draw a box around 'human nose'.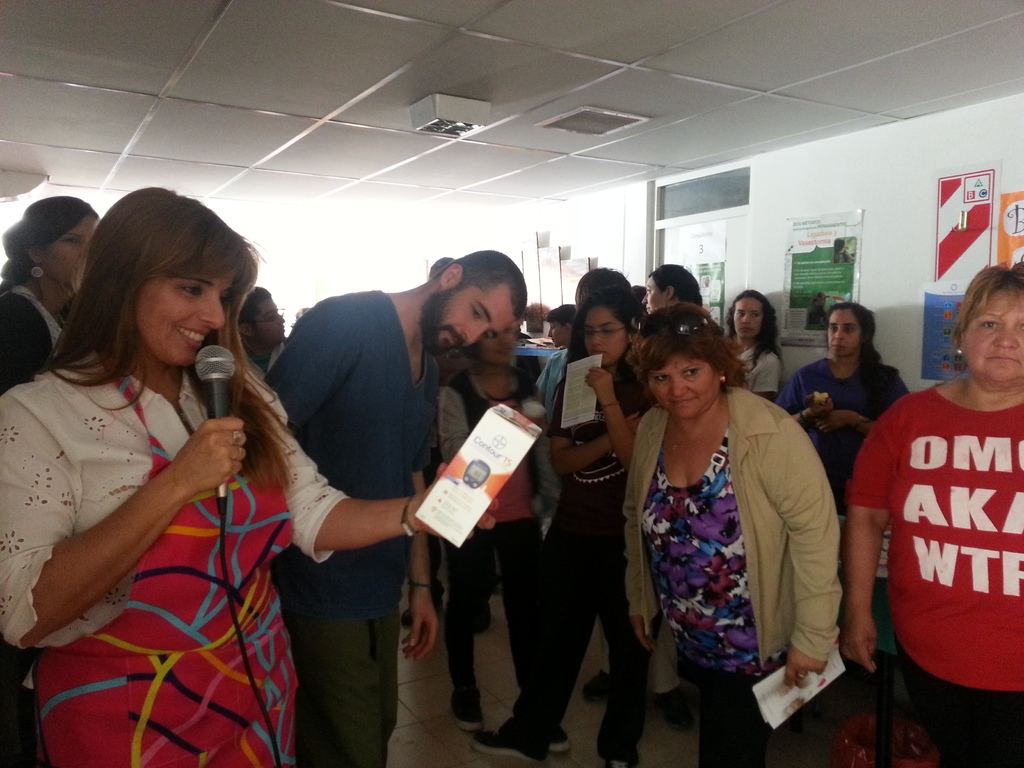
[669,374,687,396].
